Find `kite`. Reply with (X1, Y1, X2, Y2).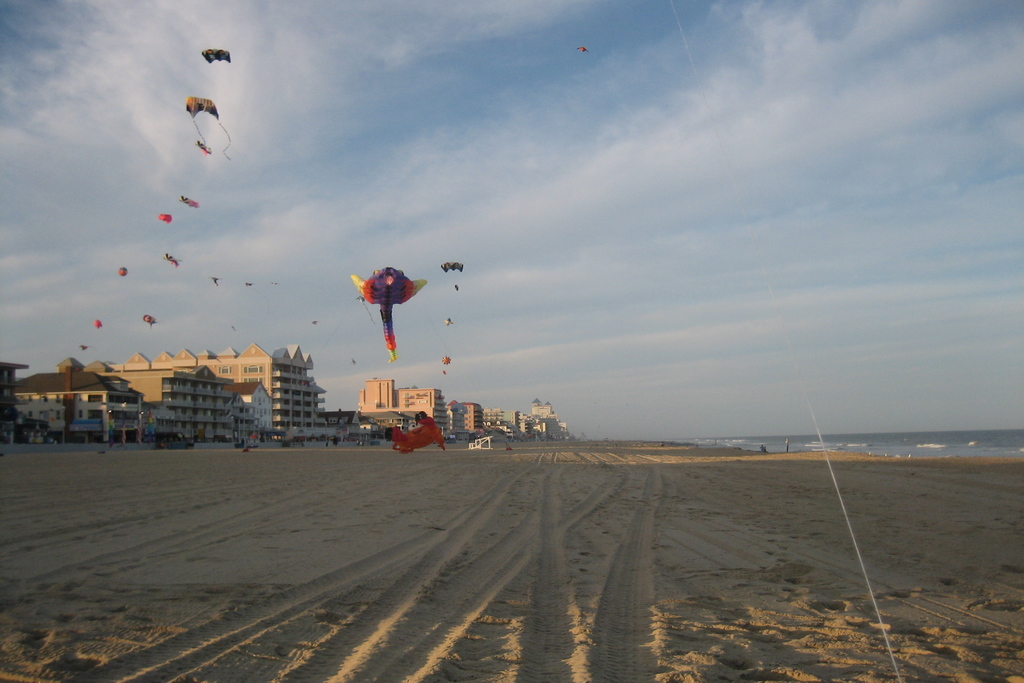
(94, 318, 104, 329).
